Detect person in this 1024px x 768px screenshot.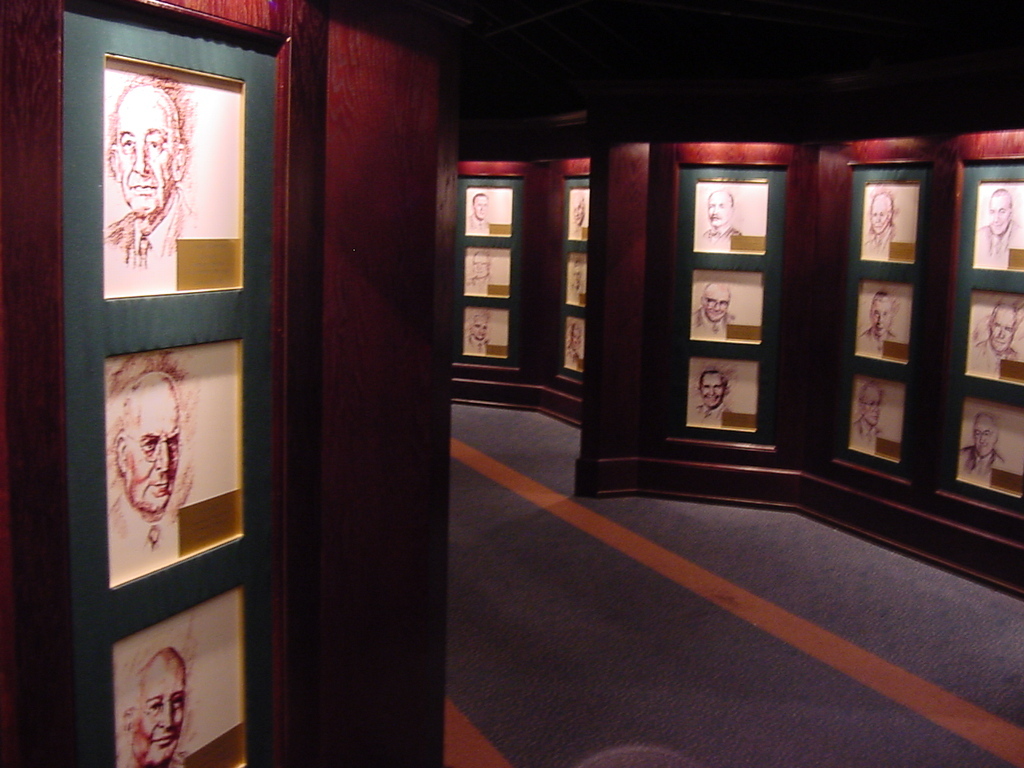
Detection: pyautogui.locateOnScreen(970, 190, 1023, 275).
